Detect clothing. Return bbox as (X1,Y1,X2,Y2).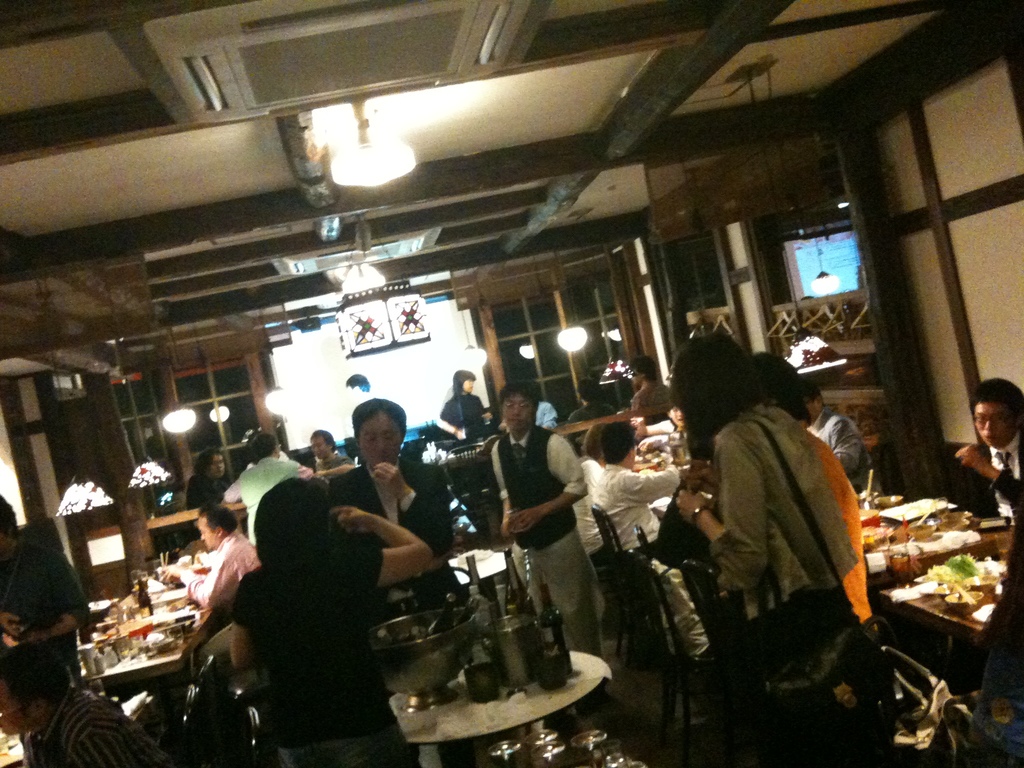
(0,540,93,676).
